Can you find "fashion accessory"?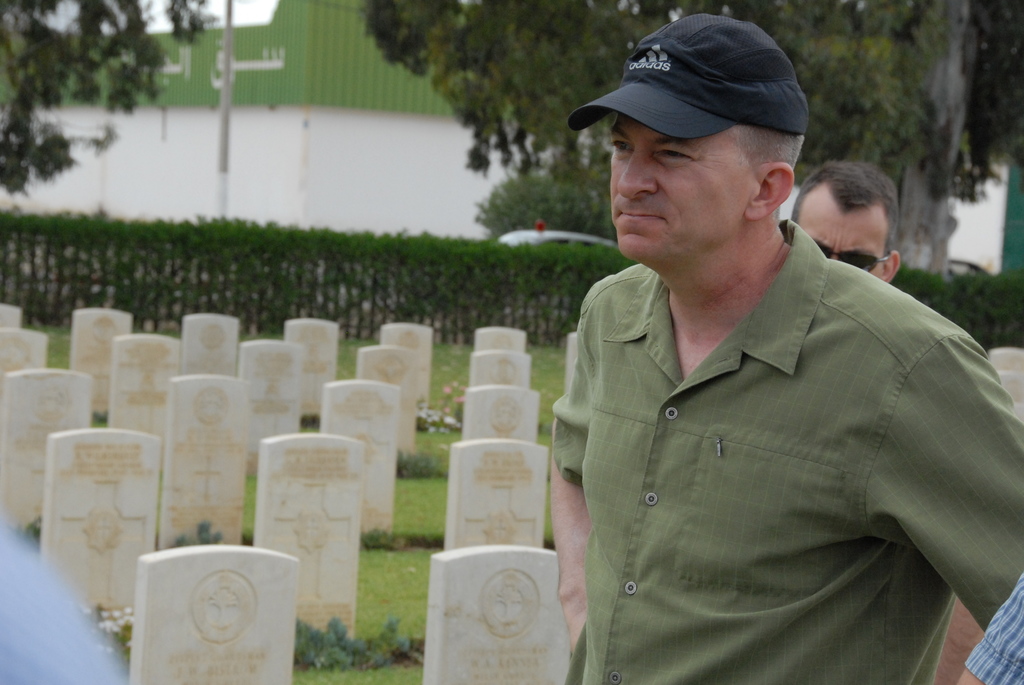
Yes, bounding box: [812, 239, 889, 267].
